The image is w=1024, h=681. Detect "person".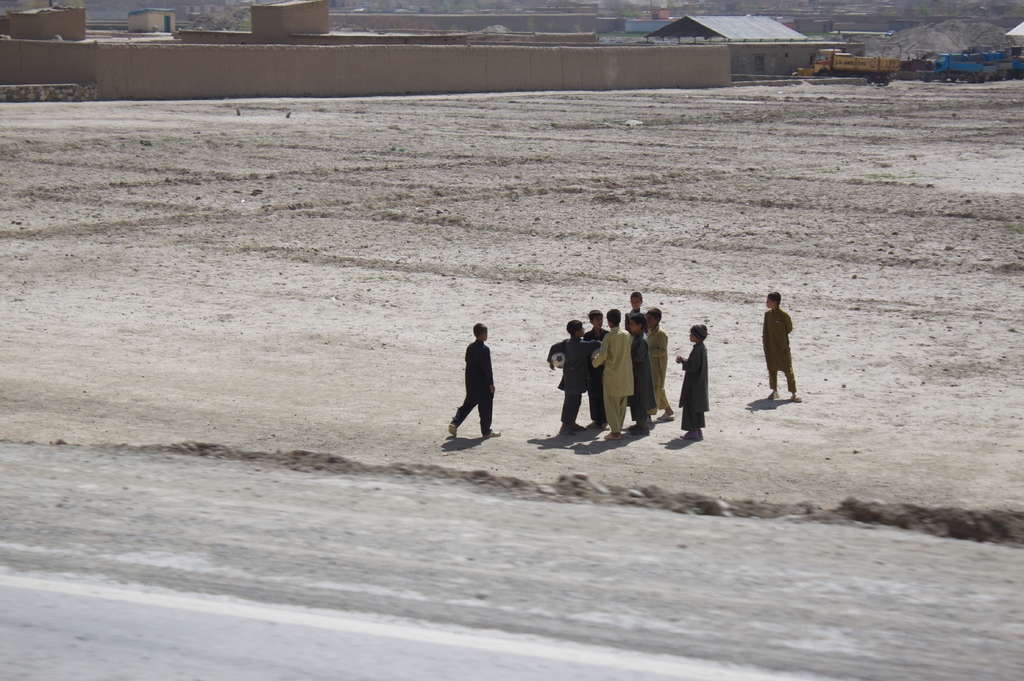
Detection: <region>545, 314, 604, 437</region>.
